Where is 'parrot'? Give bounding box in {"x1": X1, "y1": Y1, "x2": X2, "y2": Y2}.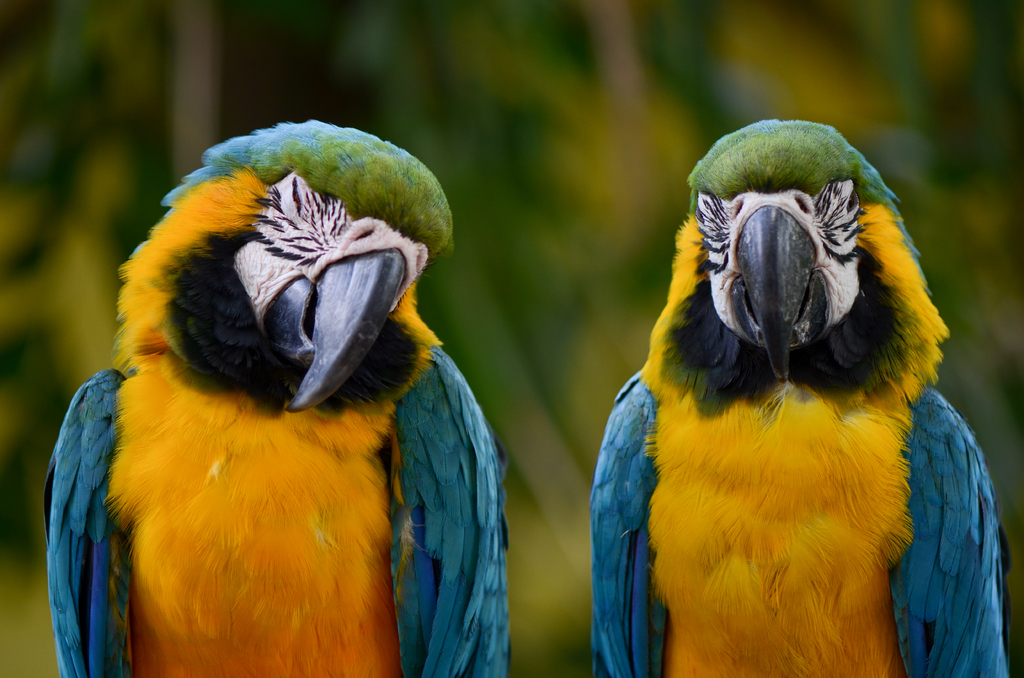
{"x1": 591, "y1": 118, "x2": 1011, "y2": 677}.
